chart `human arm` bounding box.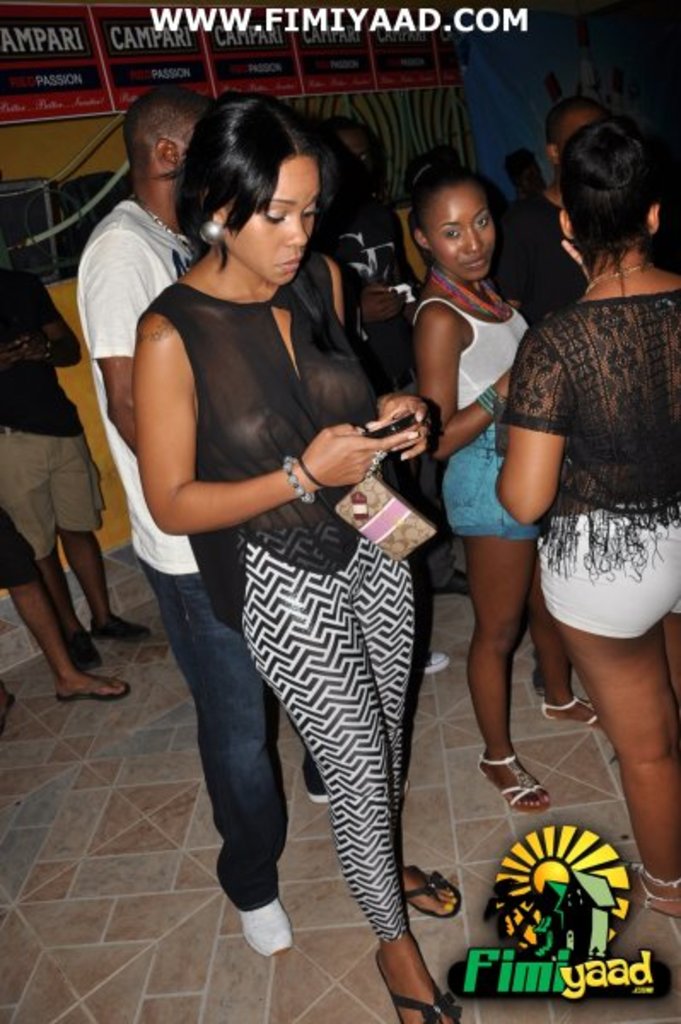
Charted: box(410, 305, 522, 464).
